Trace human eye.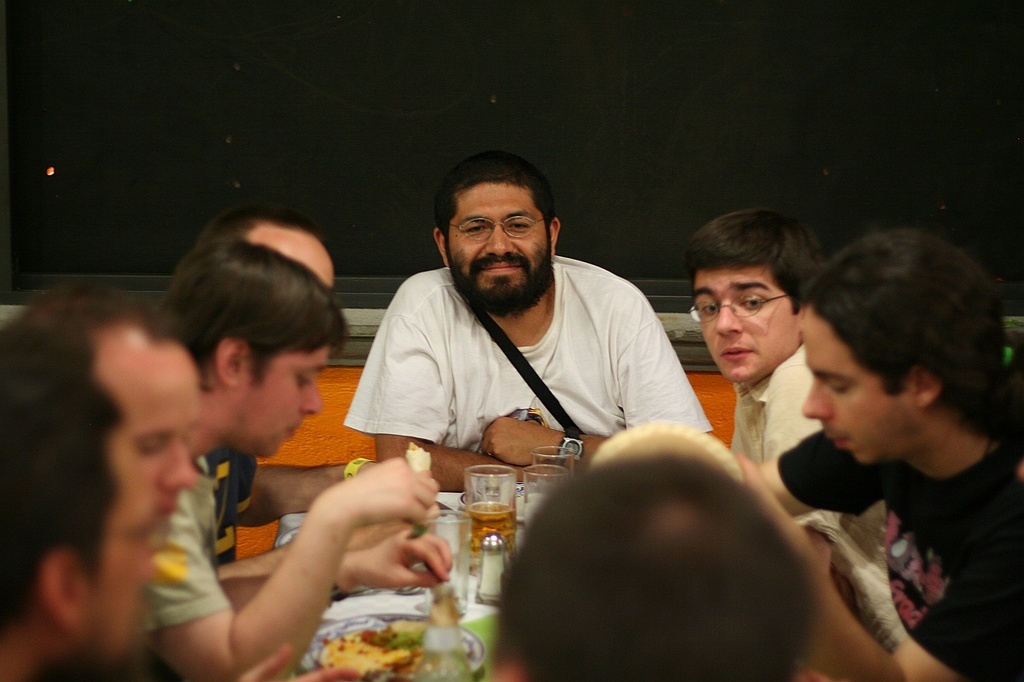
Traced to bbox=(698, 301, 722, 315).
